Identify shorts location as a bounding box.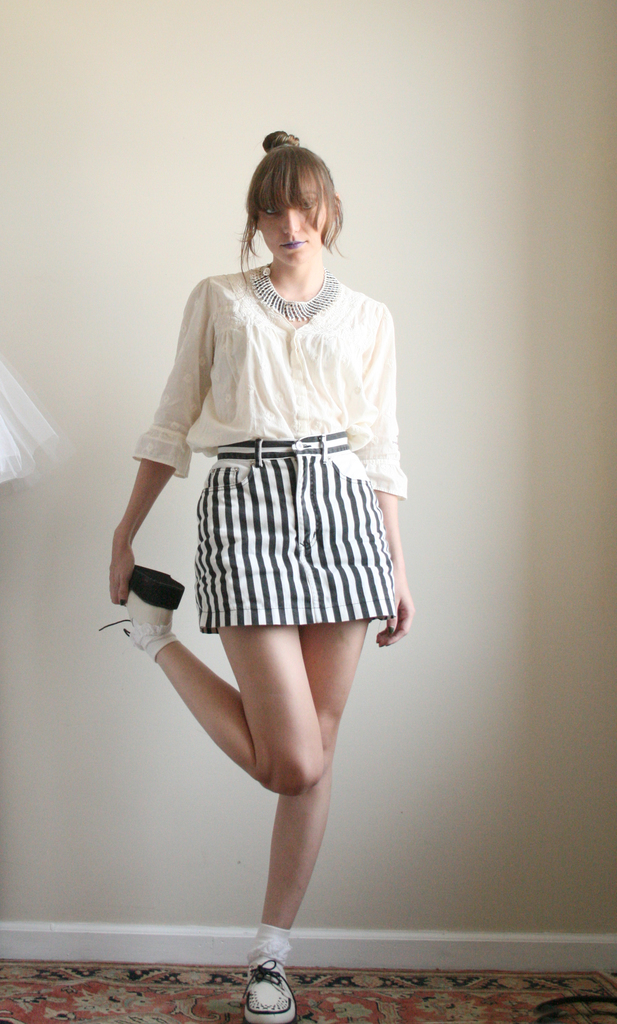
192,476,373,625.
